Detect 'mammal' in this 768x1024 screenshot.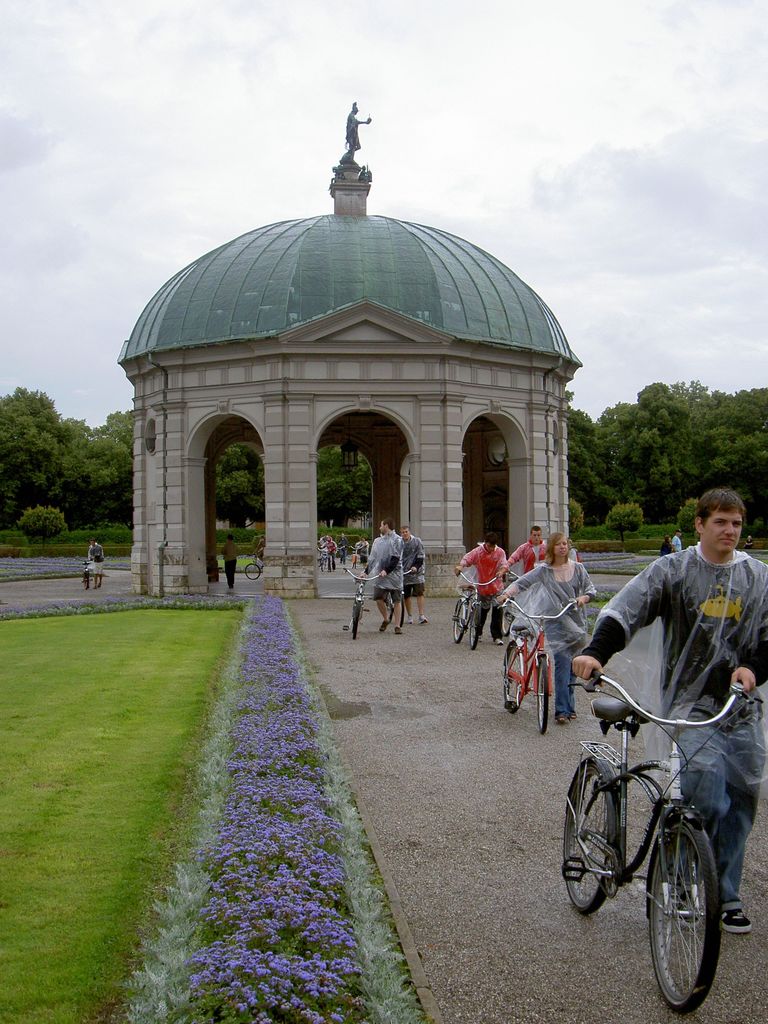
Detection: 340/532/350/562.
